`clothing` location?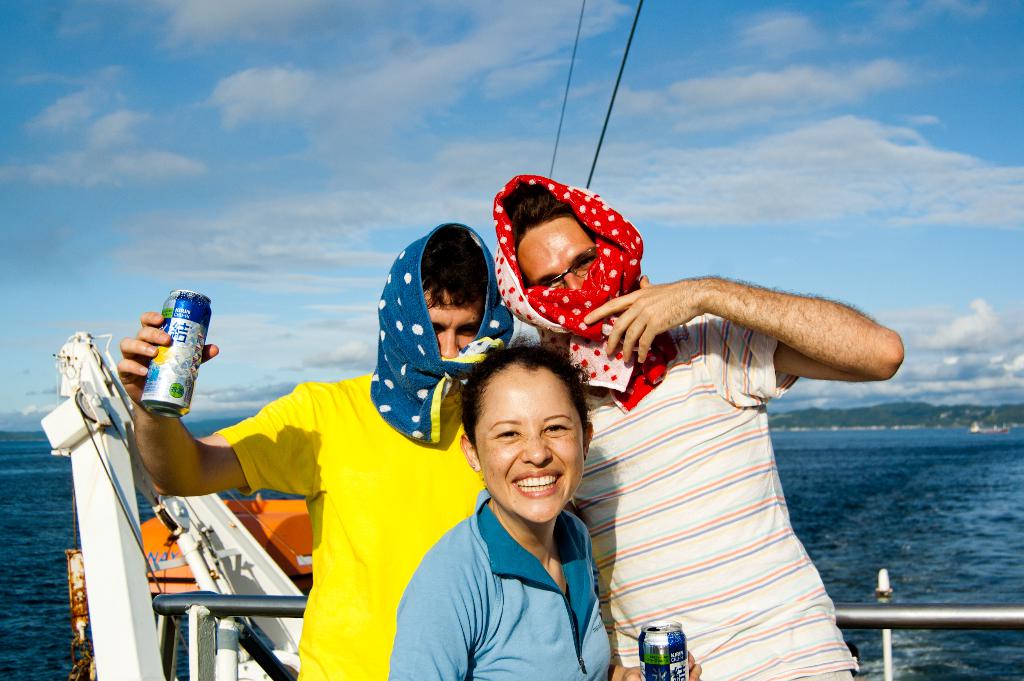
detection(561, 313, 861, 680)
